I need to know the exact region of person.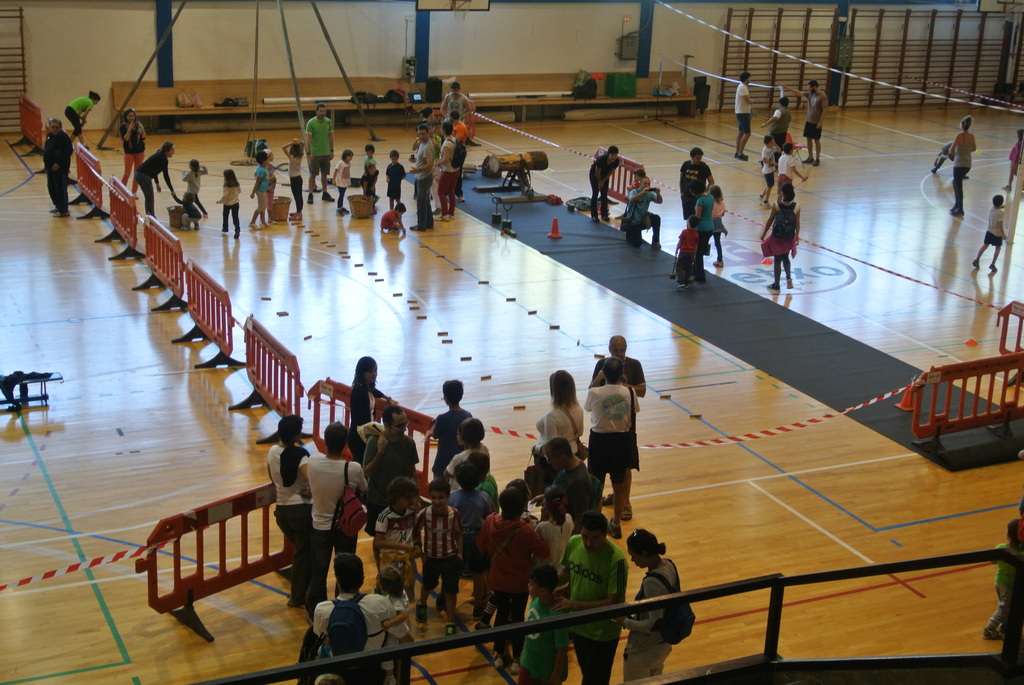
Region: (380,143,407,203).
